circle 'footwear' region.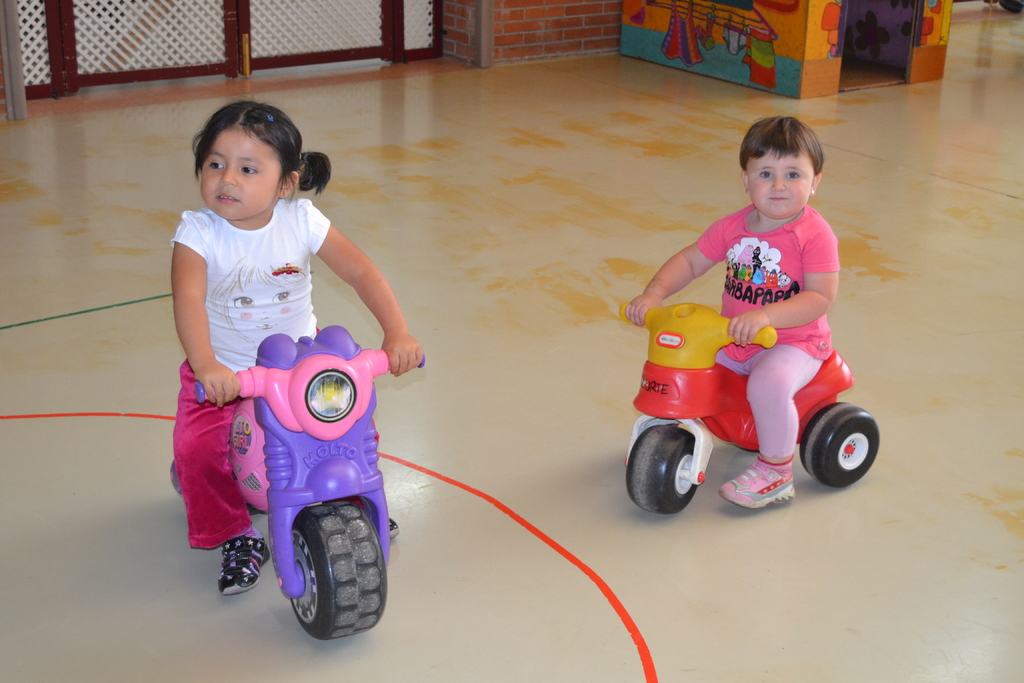
Region: region(218, 534, 275, 597).
